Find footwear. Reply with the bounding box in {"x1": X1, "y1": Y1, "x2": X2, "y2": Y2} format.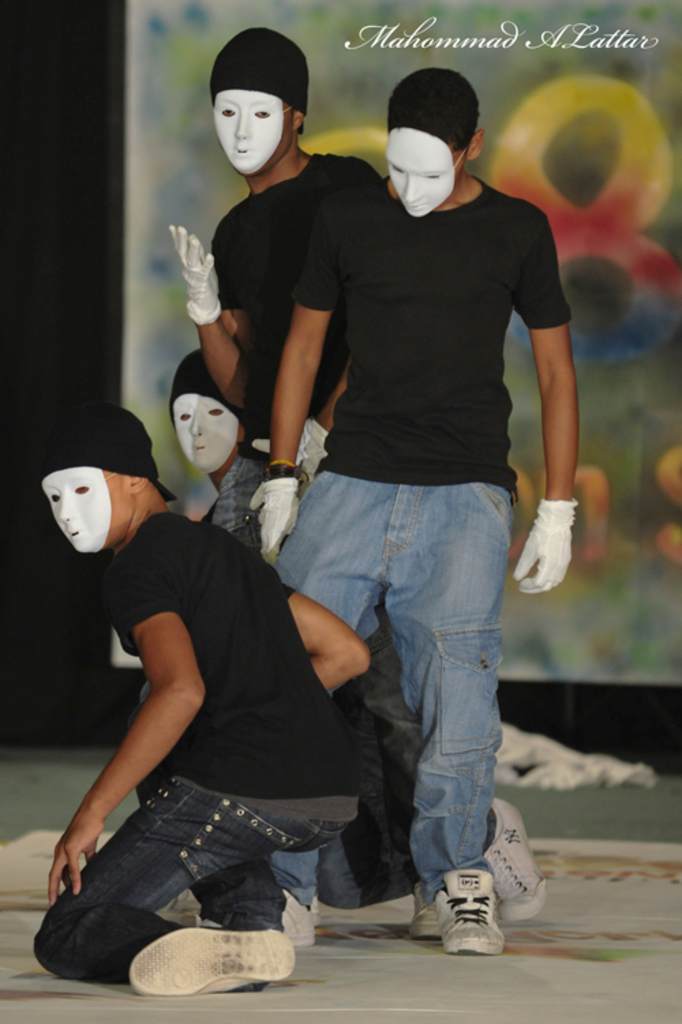
{"x1": 278, "y1": 888, "x2": 318, "y2": 946}.
